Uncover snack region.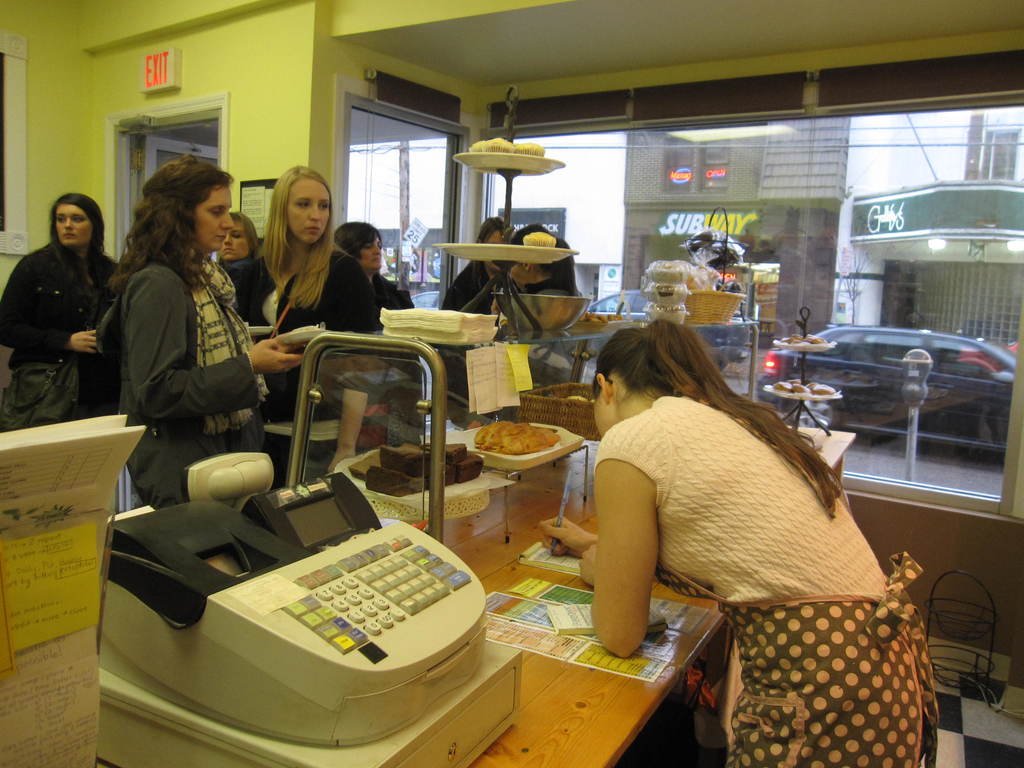
Uncovered: (523, 231, 556, 248).
